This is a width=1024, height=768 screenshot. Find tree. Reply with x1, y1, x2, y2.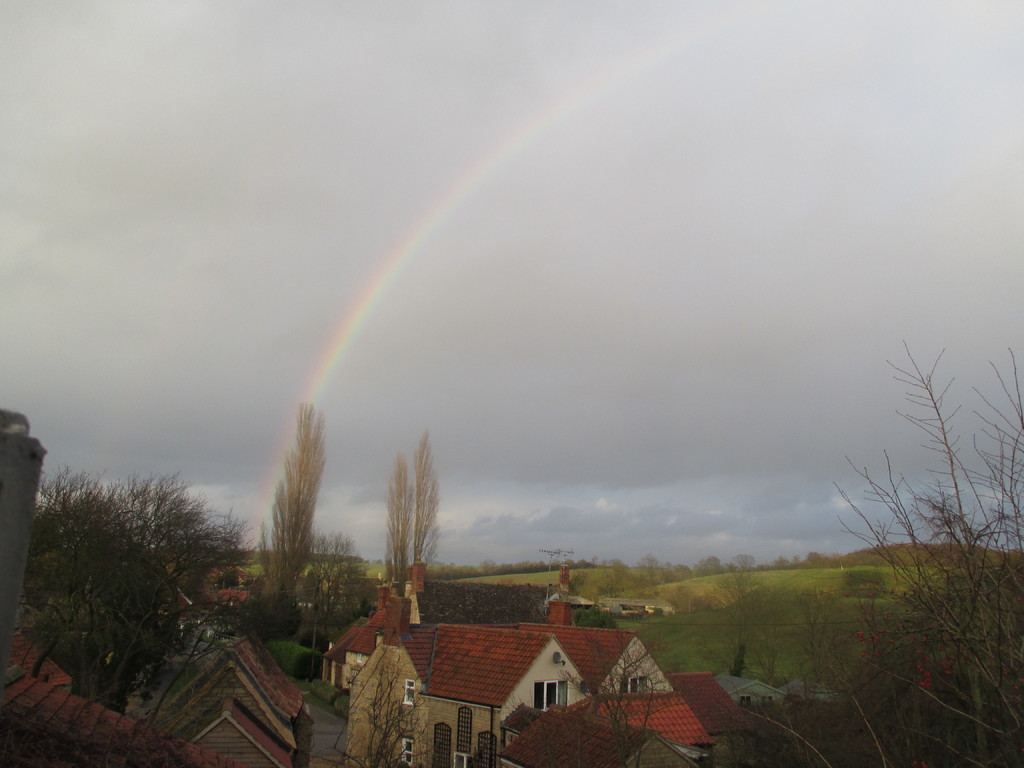
257, 396, 329, 637.
